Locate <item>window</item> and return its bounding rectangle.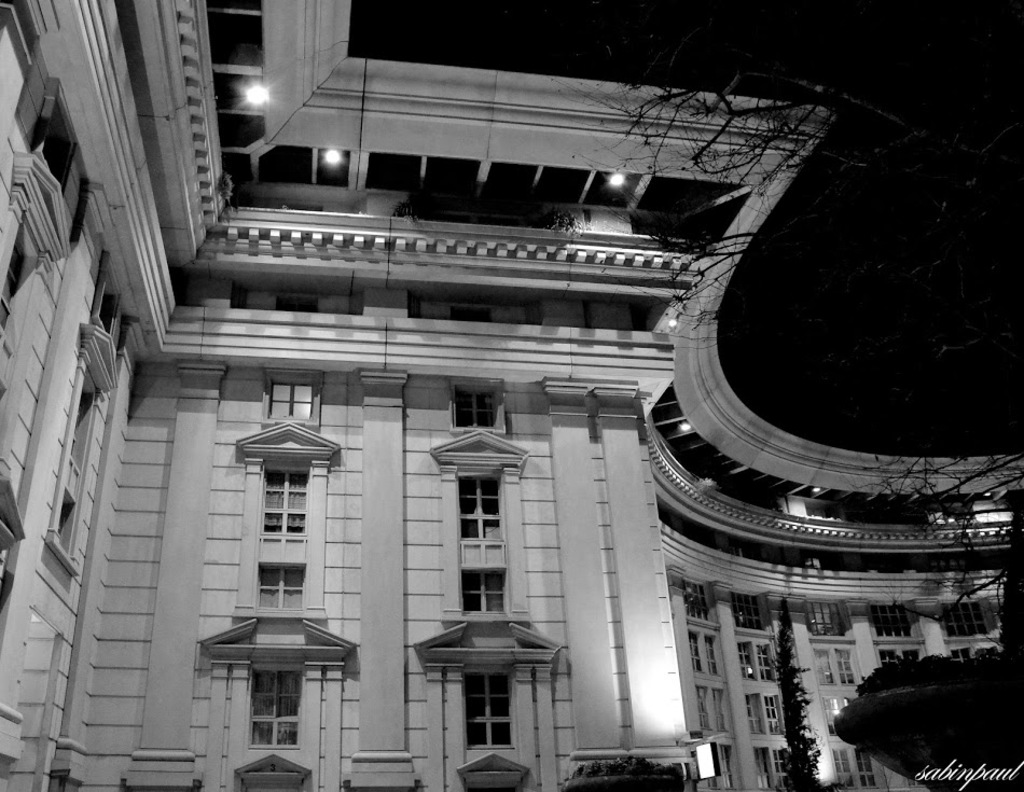
[x1=691, y1=629, x2=724, y2=672].
